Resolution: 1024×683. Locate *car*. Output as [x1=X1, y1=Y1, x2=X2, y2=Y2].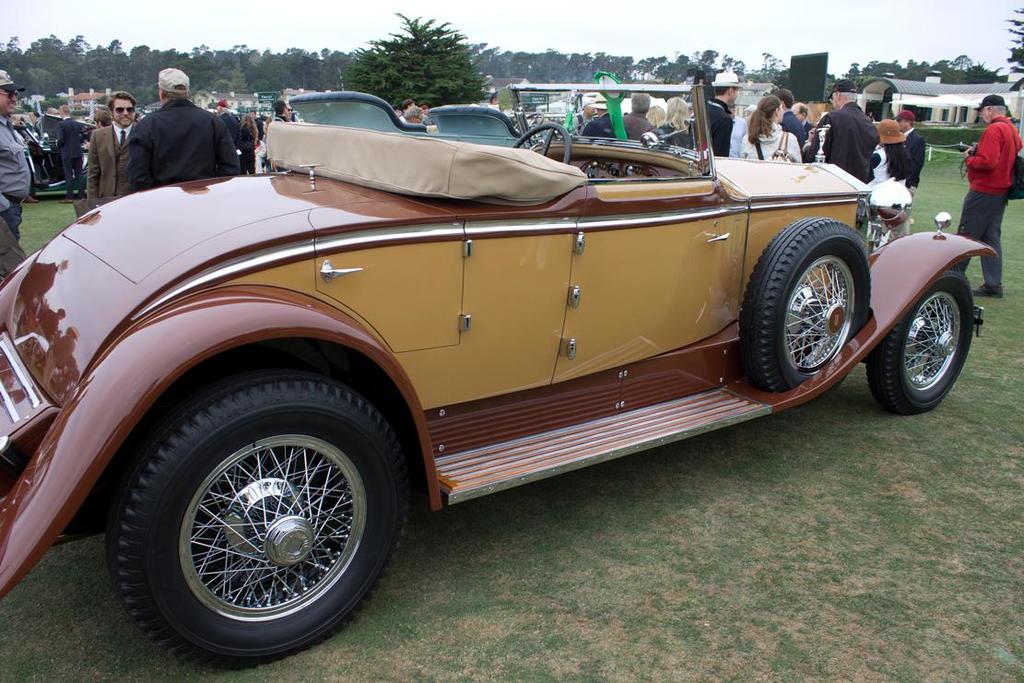
[x1=287, y1=90, x2=559, y2=150].
